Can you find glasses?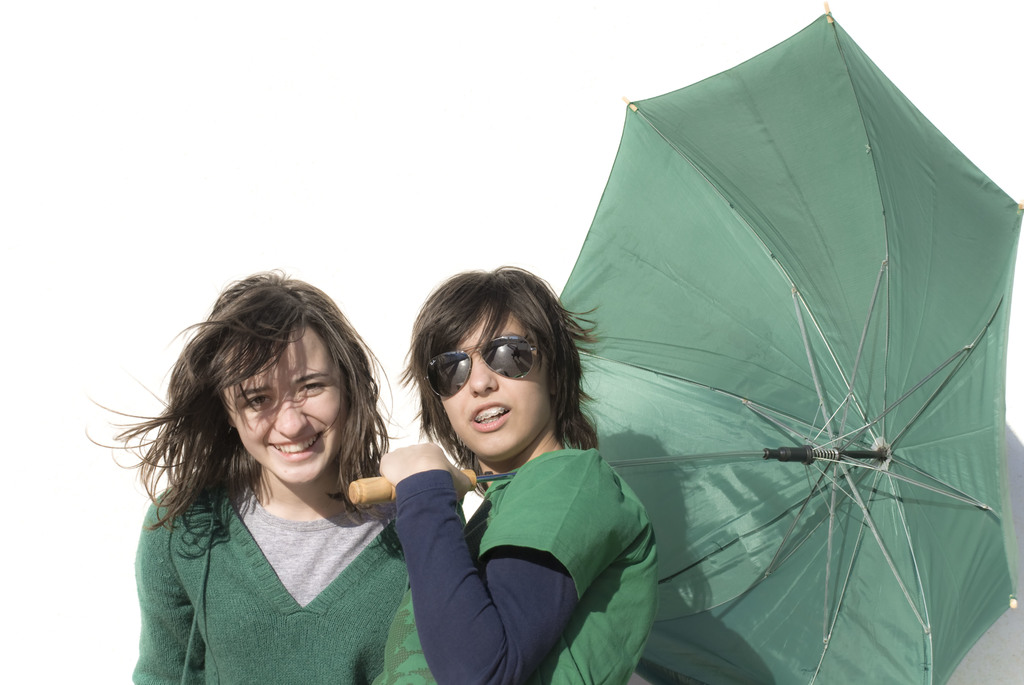
Yes, bounding box: pyautogui.locateOnScreen(421, 333, 542, 400).
